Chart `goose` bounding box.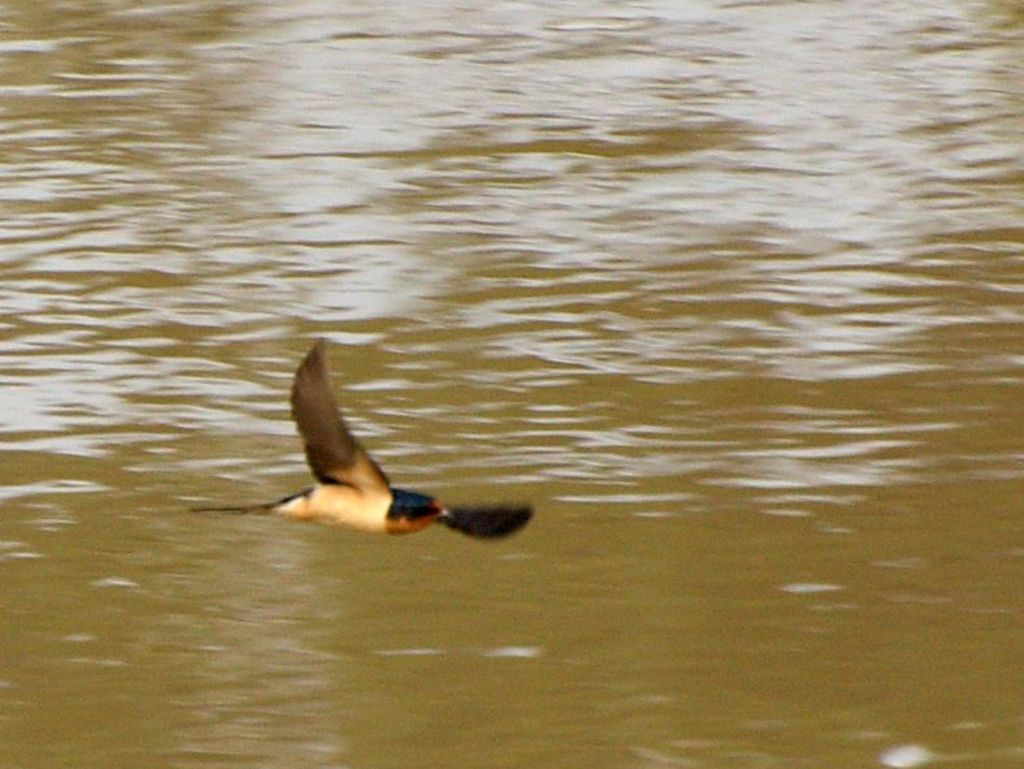
Charted: Rect(196, 340, 537, 541).
